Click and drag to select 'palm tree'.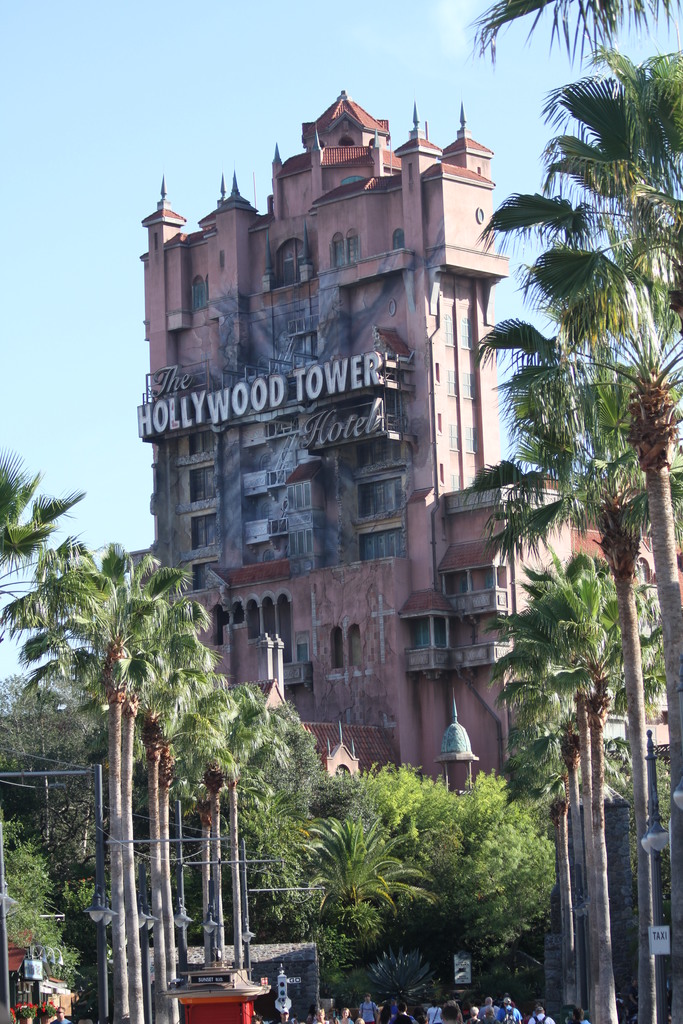
Selection: 211/710/304/967.
